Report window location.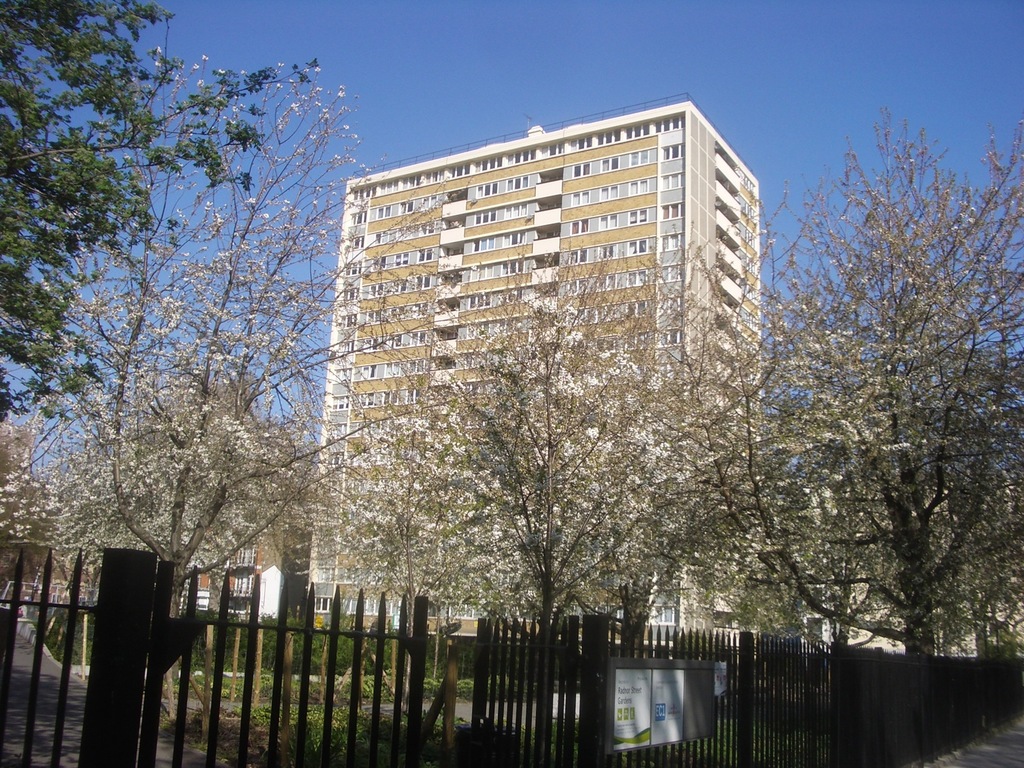
Report: bbox=[563, 308, 586, 327].
